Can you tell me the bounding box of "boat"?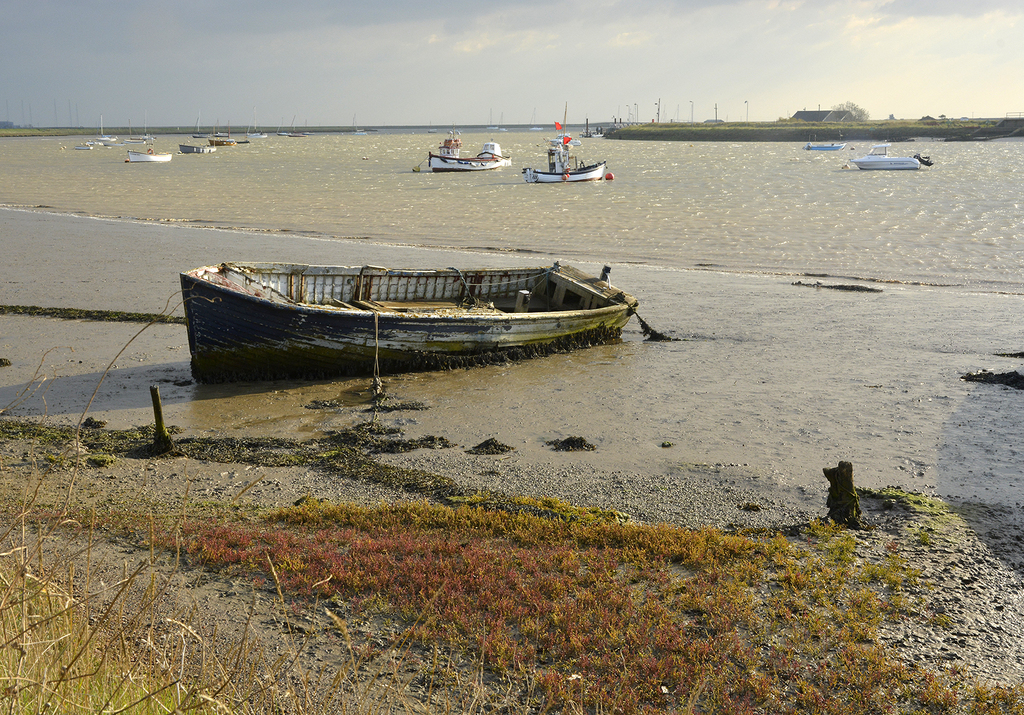
<bbox>799, 138, 845, 149</bbox>.
